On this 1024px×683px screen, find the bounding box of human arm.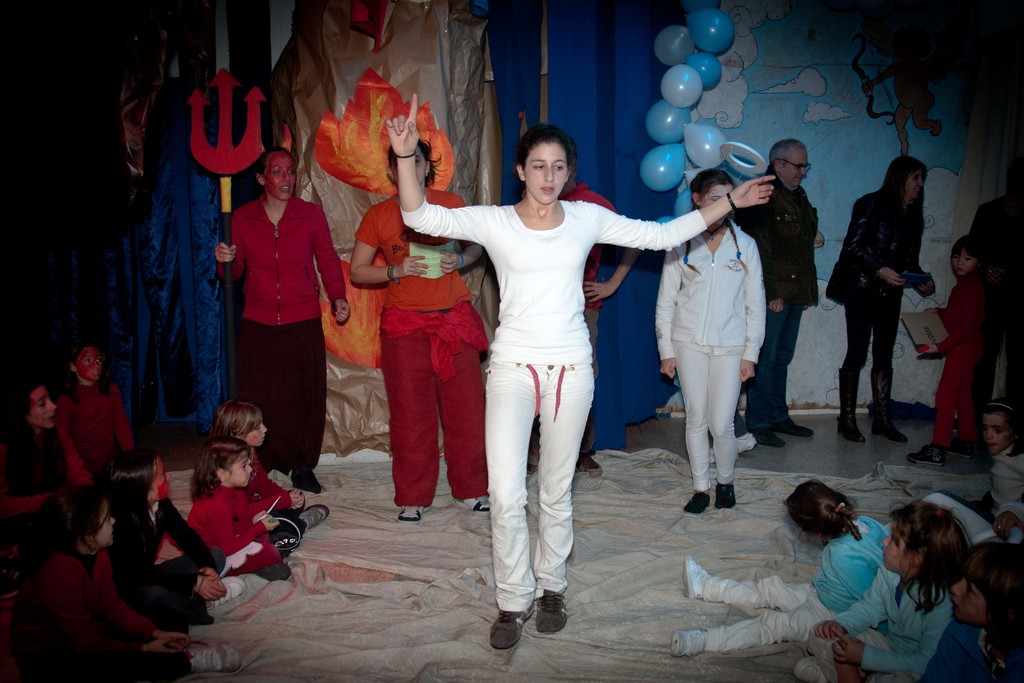
Bounding box: locate(920, 286, 973, 354).
